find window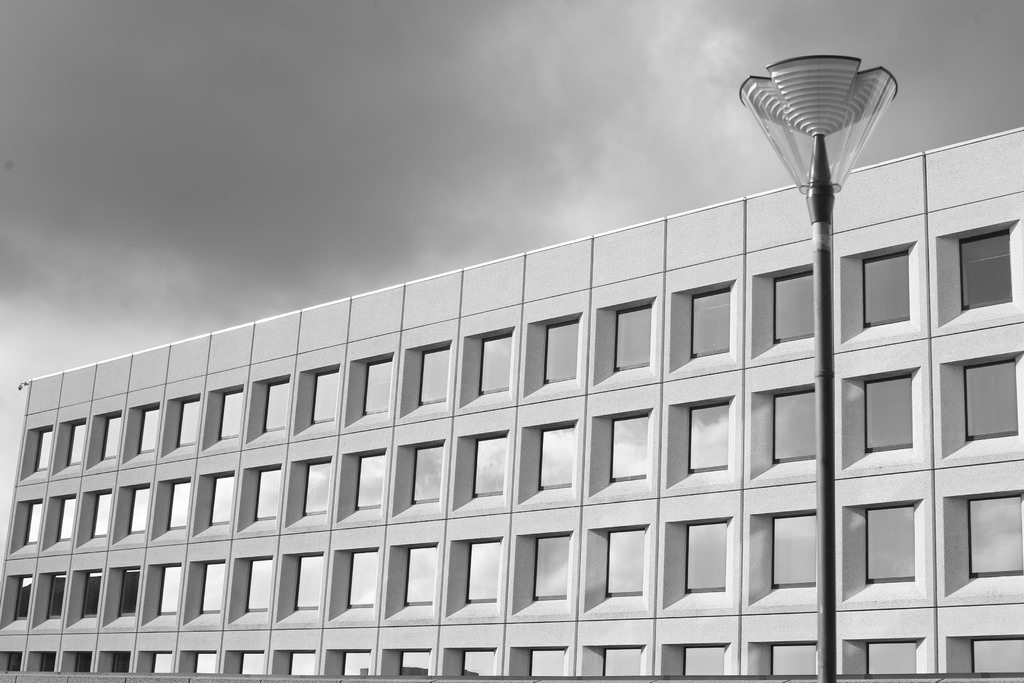
(128, 488, 149, 536)
